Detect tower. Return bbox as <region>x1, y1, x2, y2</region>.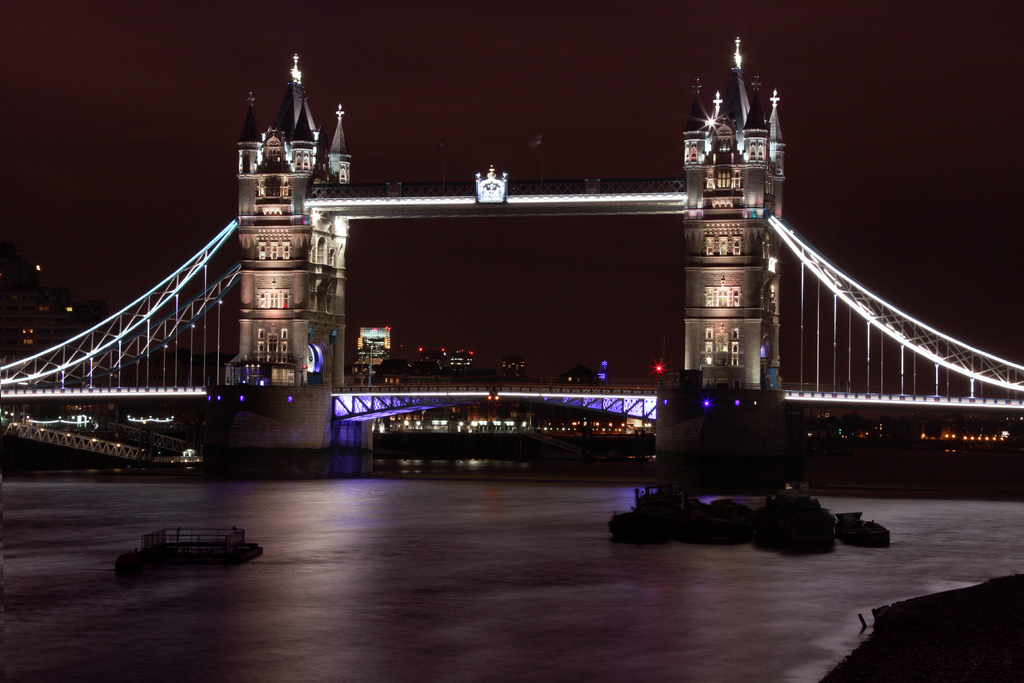
<region>684, 40, 779, 393</region>.
